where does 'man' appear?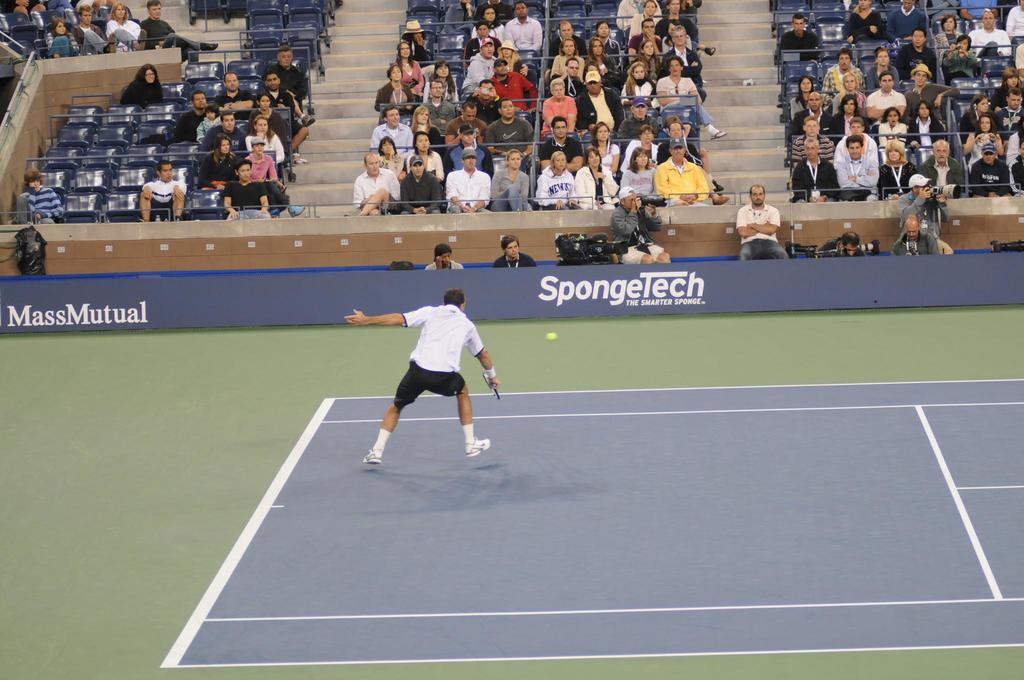
Appears at 820,45,863,95.
